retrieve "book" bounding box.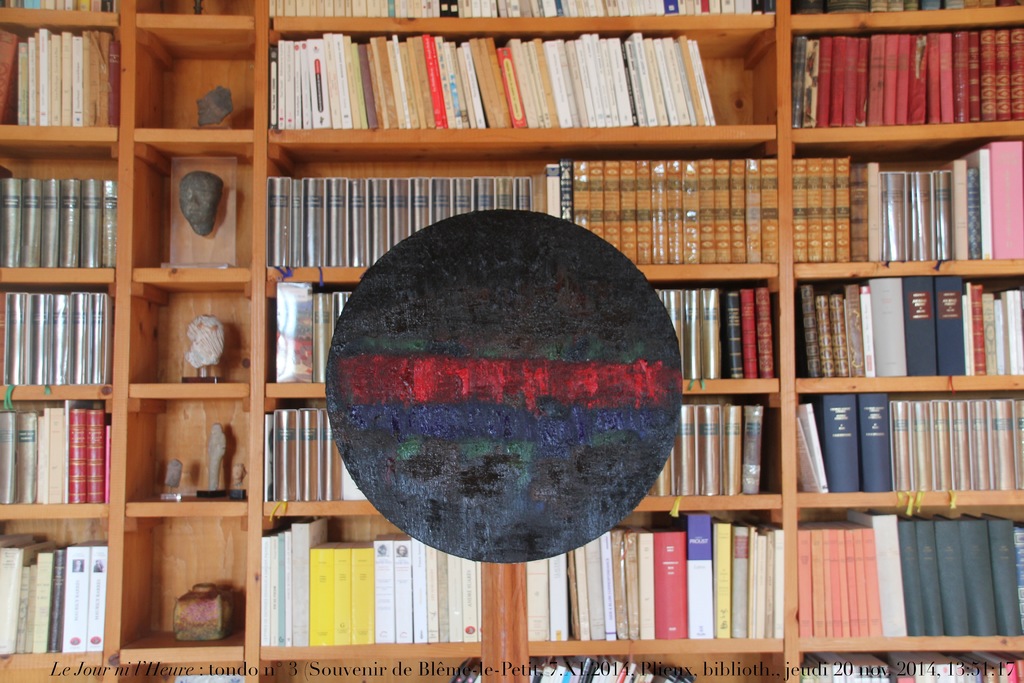
Bounding box: (862, 390, 900, 496).
